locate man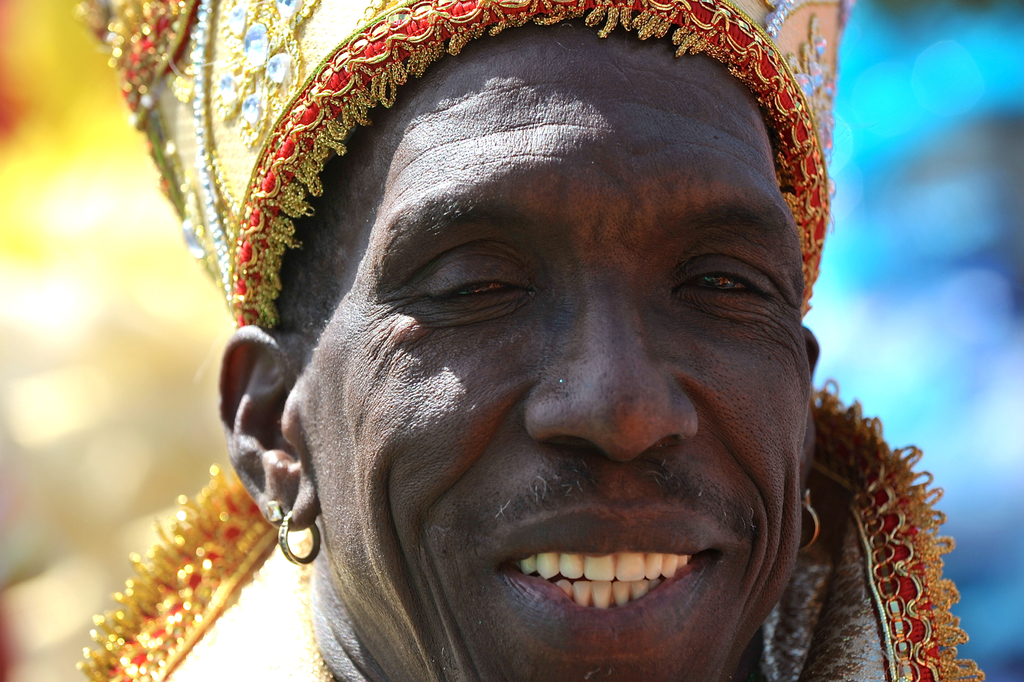
[153,2,946,680]
